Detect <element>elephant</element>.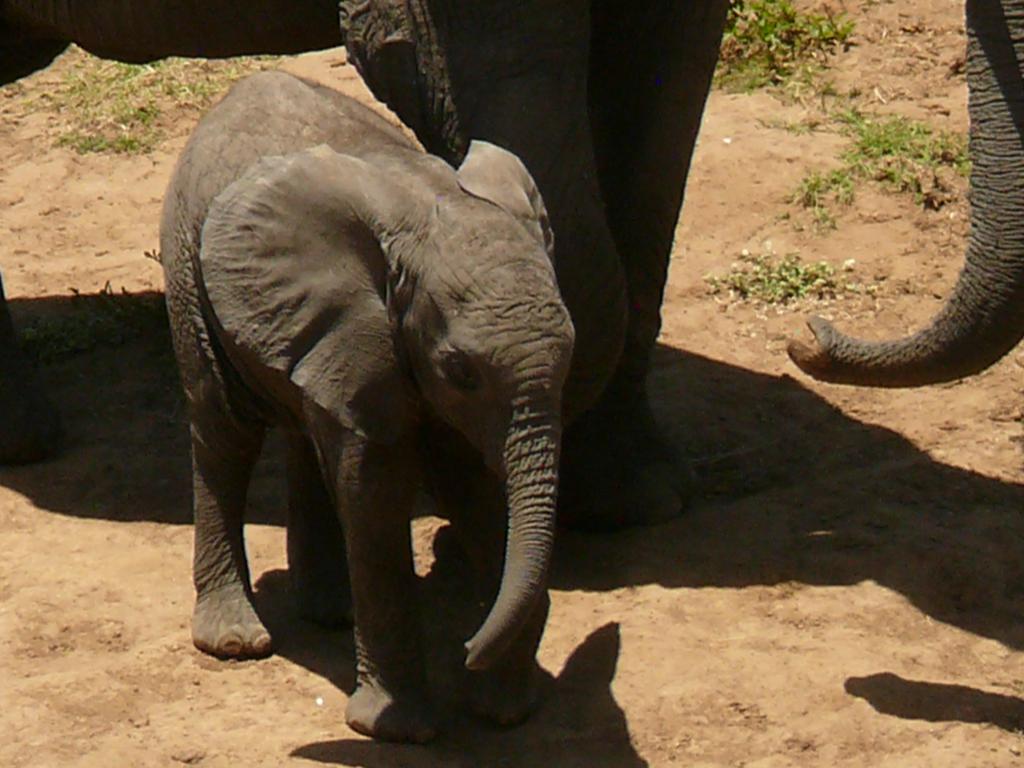
Detected at [left=165, top=80, right=602, bottom=742].
